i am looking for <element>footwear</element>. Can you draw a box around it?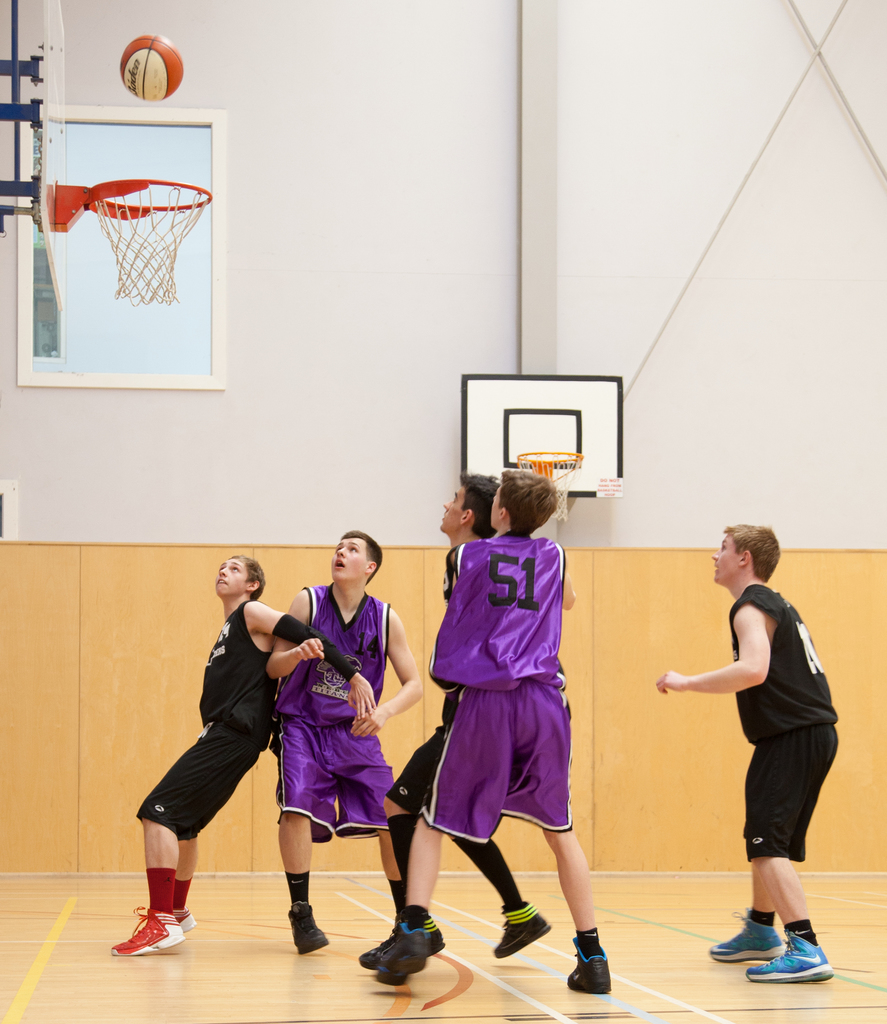
Sure, the bounding box is {"x1": 749, "y1": 930, "x2": 831, "y2": 982}.
